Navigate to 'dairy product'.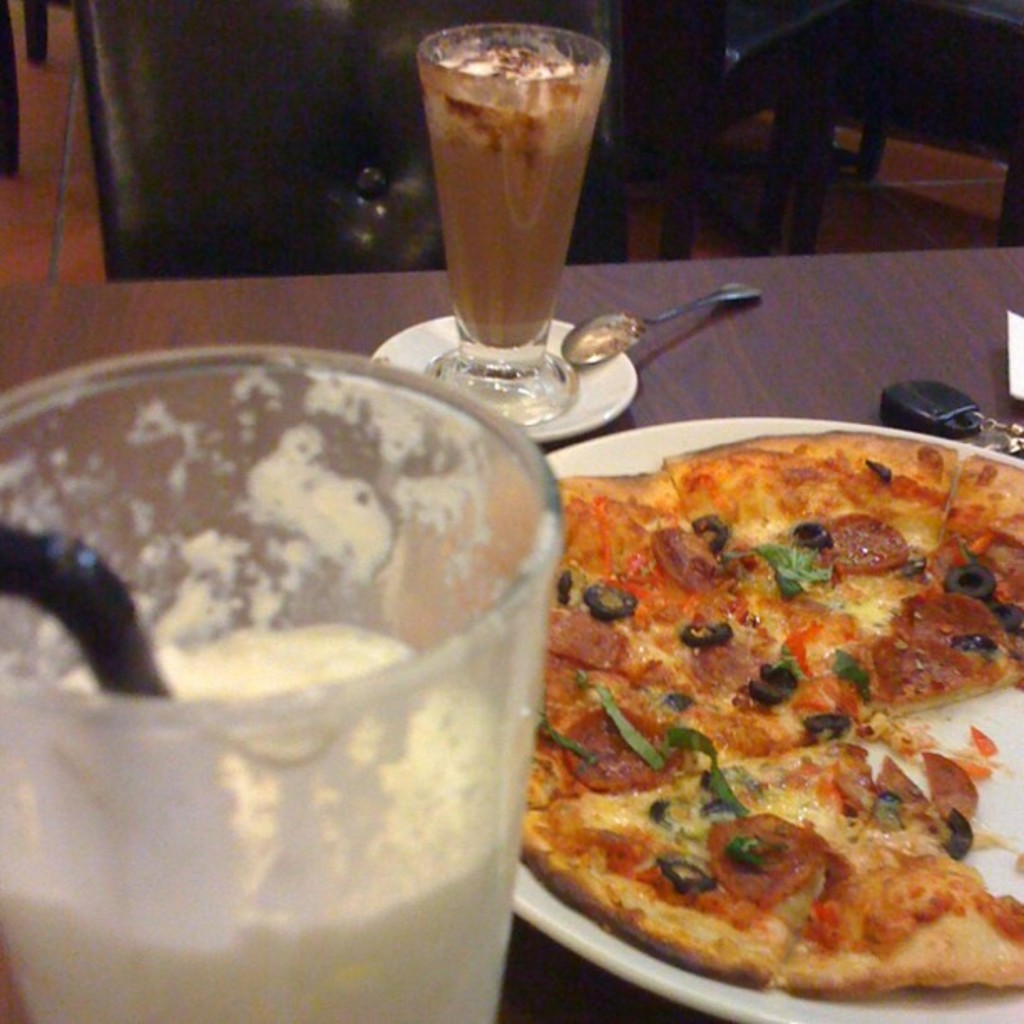
Navigation target: <box>499,445,1022,979</box>.
